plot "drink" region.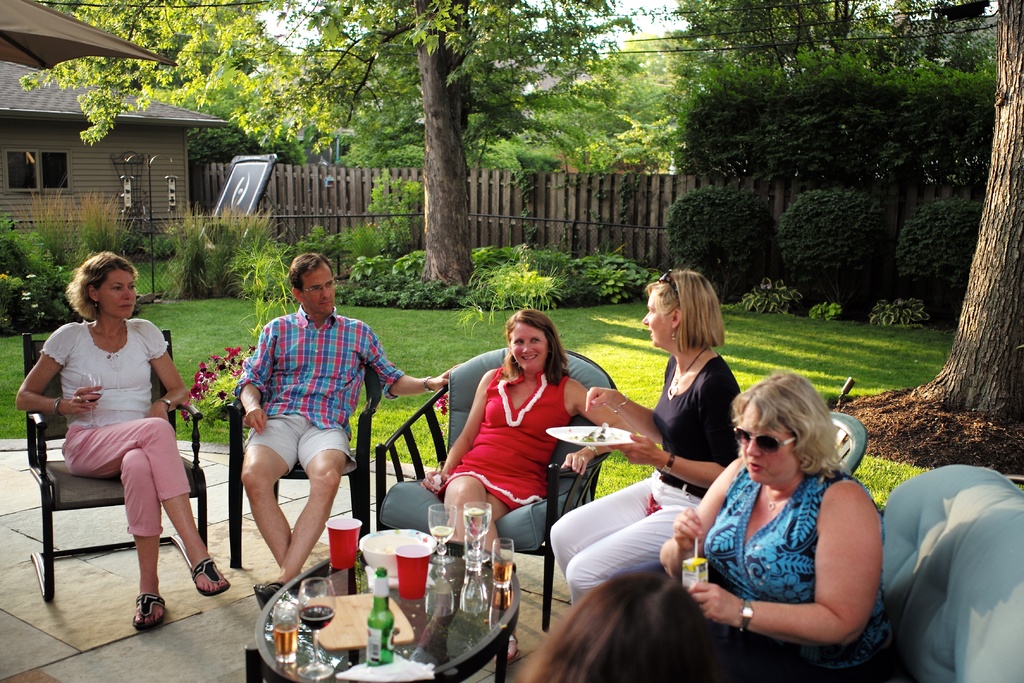
Plotted at x1=492, y1=556, x2=514, y2=584.
